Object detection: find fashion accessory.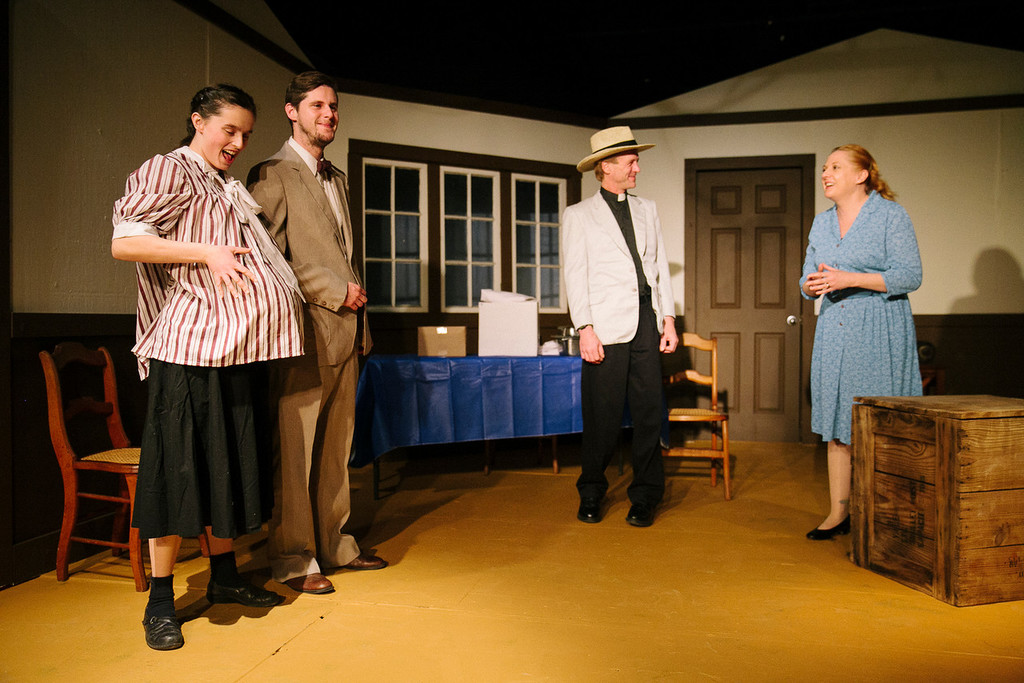
rect(144, 605, 187, 652).
